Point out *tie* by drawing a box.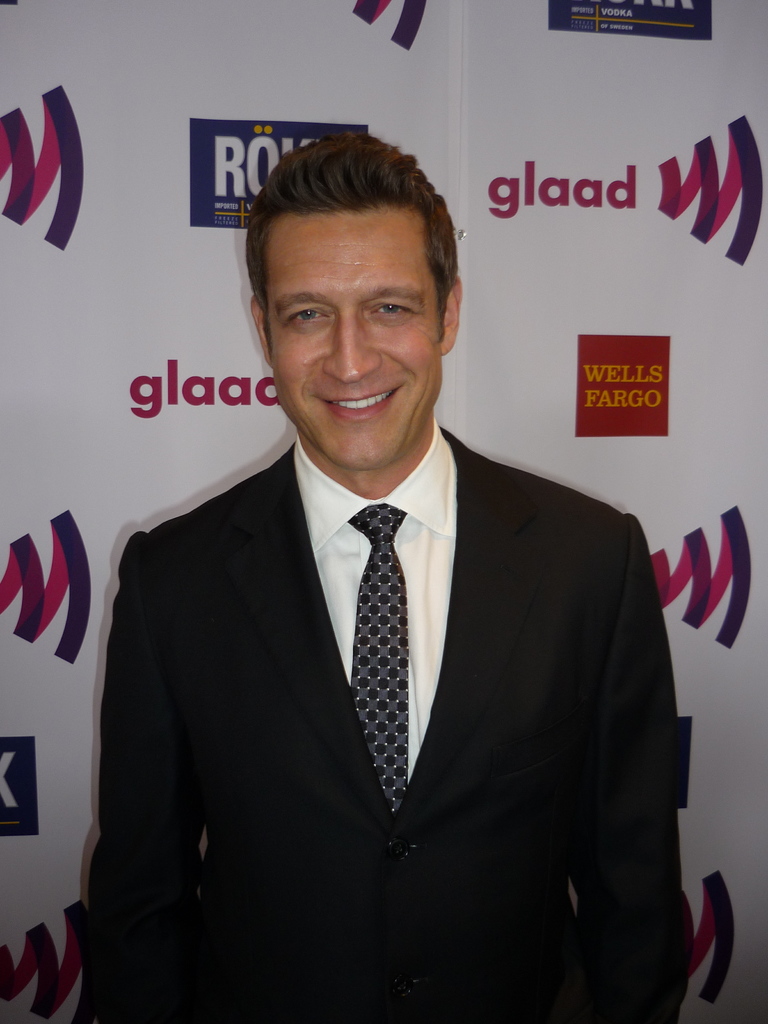
pyautogui.locateOnScreen(351, 507, 407, 810).
